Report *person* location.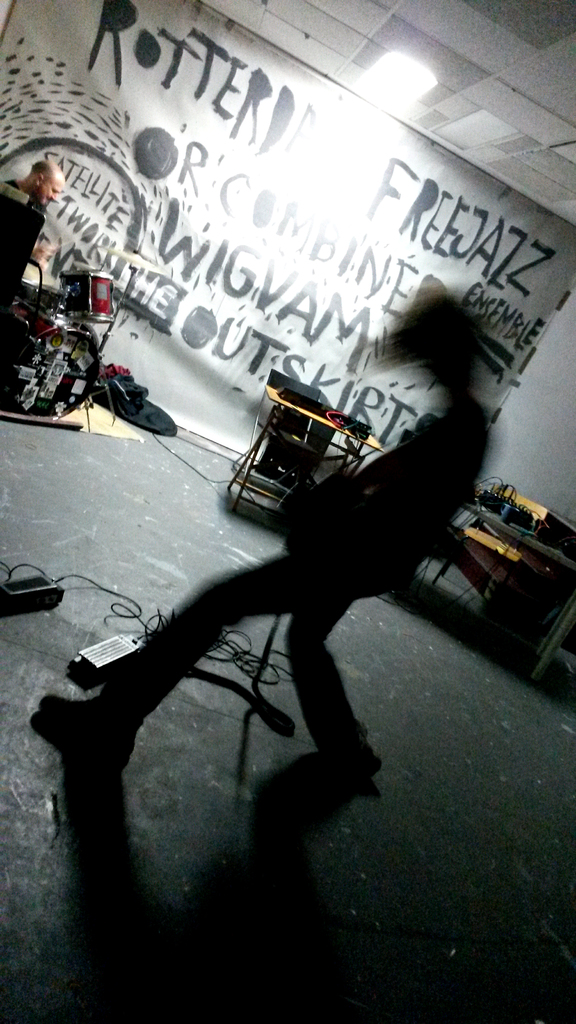
Report: Rect(33, 291, 493, 787).
